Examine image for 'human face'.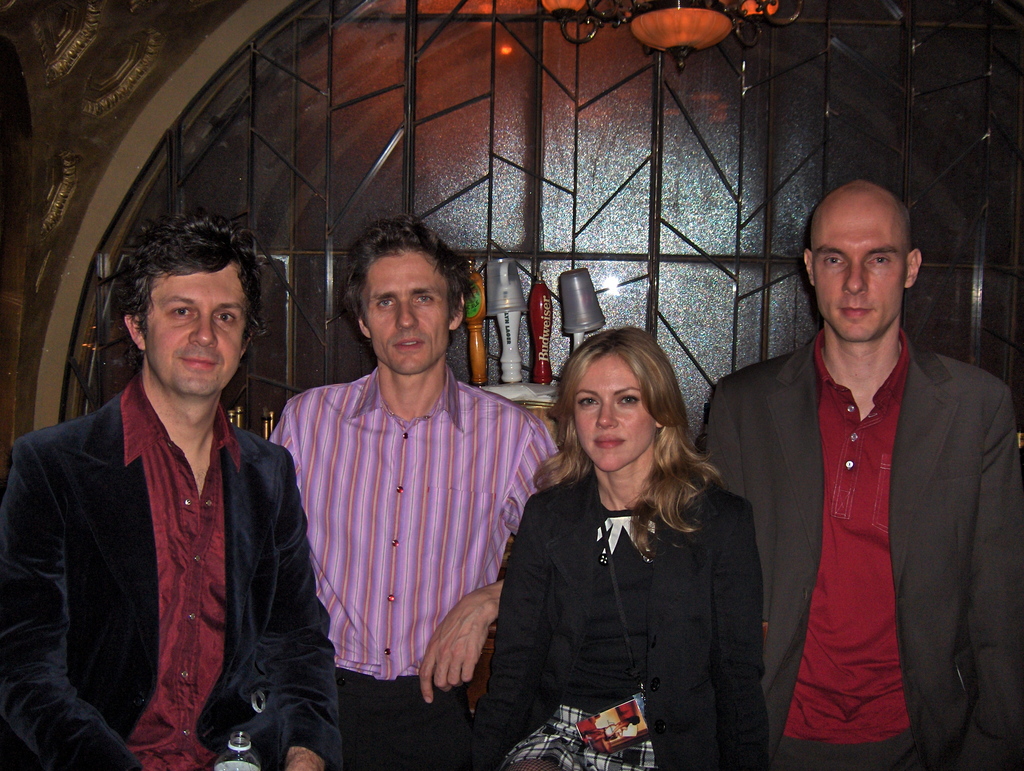
Examination result: [x1=360, y1=253, x2=451, y2=373].
